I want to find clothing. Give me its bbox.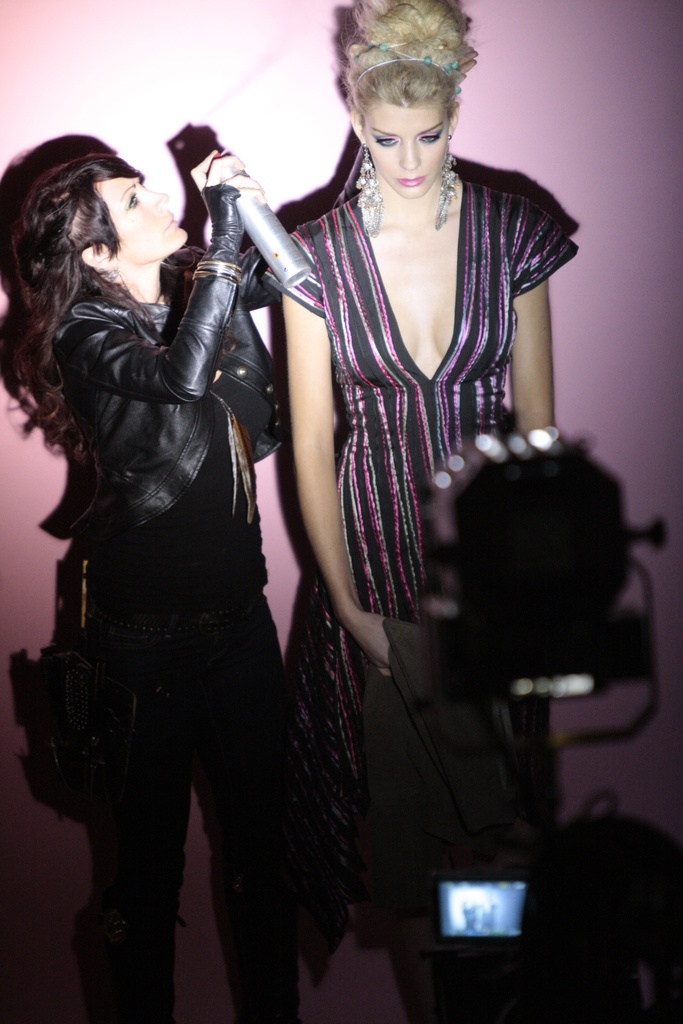
bbox=[32, 154, 299, 967].
